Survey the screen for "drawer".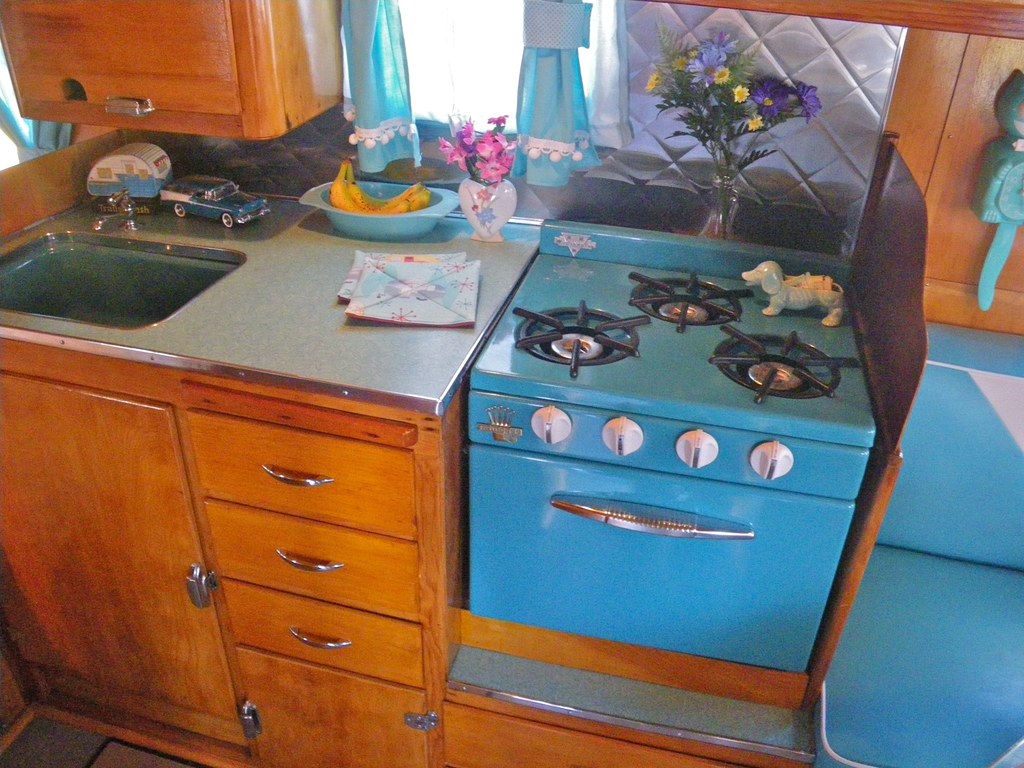
Survey found: [x1=186, y1=412, x2=413, y2=545].
